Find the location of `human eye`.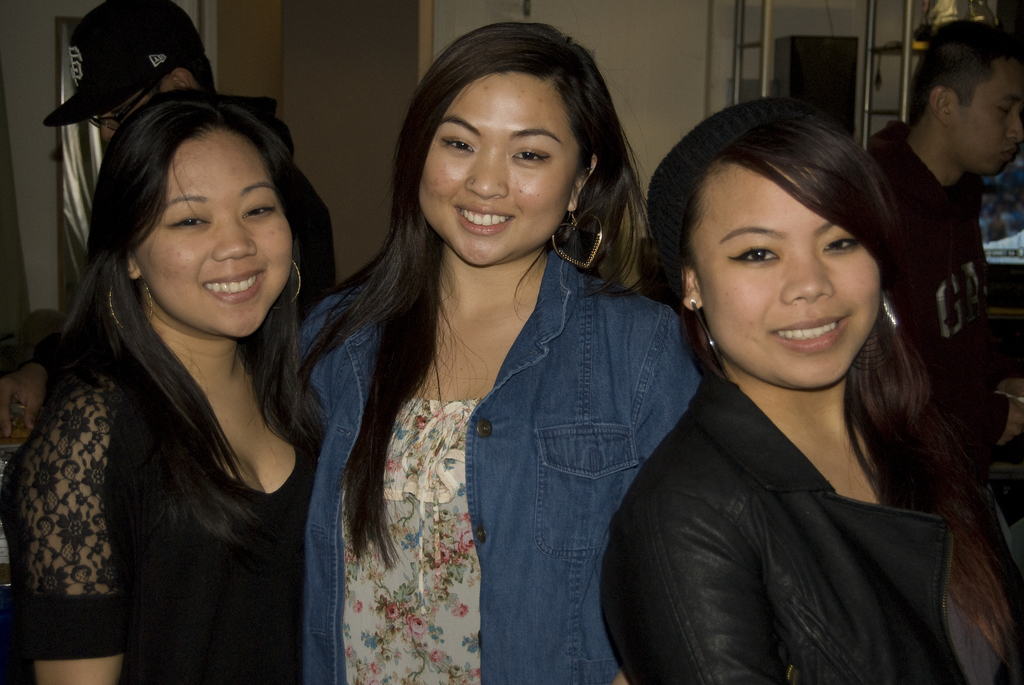
Location: [x1=509, y1=143, x2=556, y2=167].
